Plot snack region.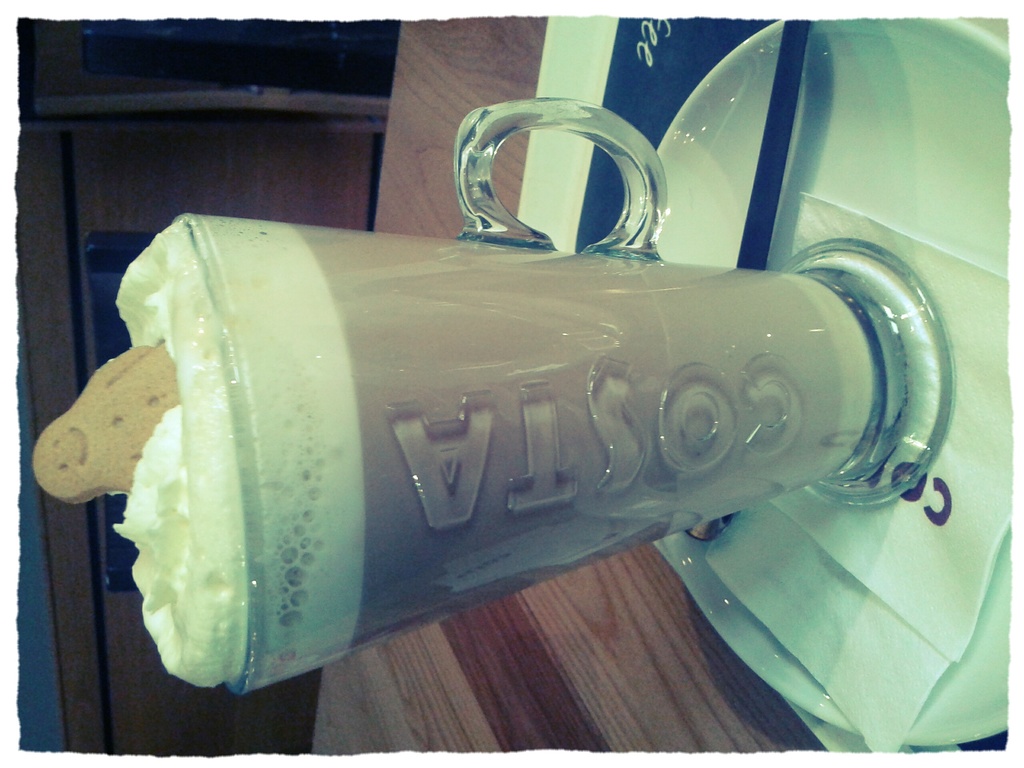
Plotted at pyautogui.locateOnScreen(30, 206, 877, 688).
